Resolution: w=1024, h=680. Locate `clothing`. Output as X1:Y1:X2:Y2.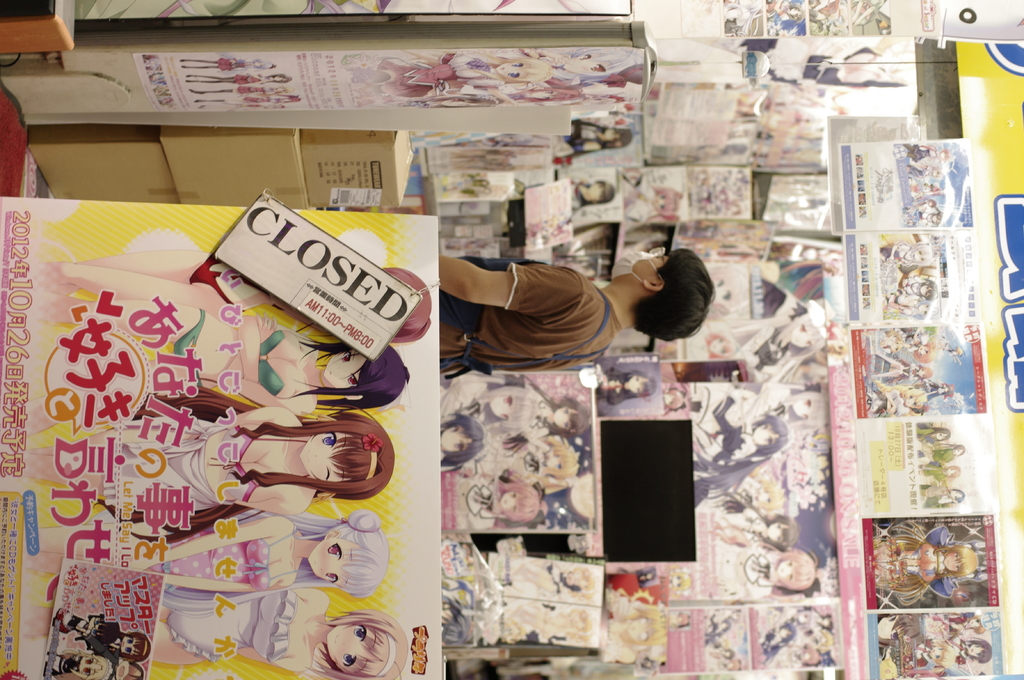
141:529:312:594.
